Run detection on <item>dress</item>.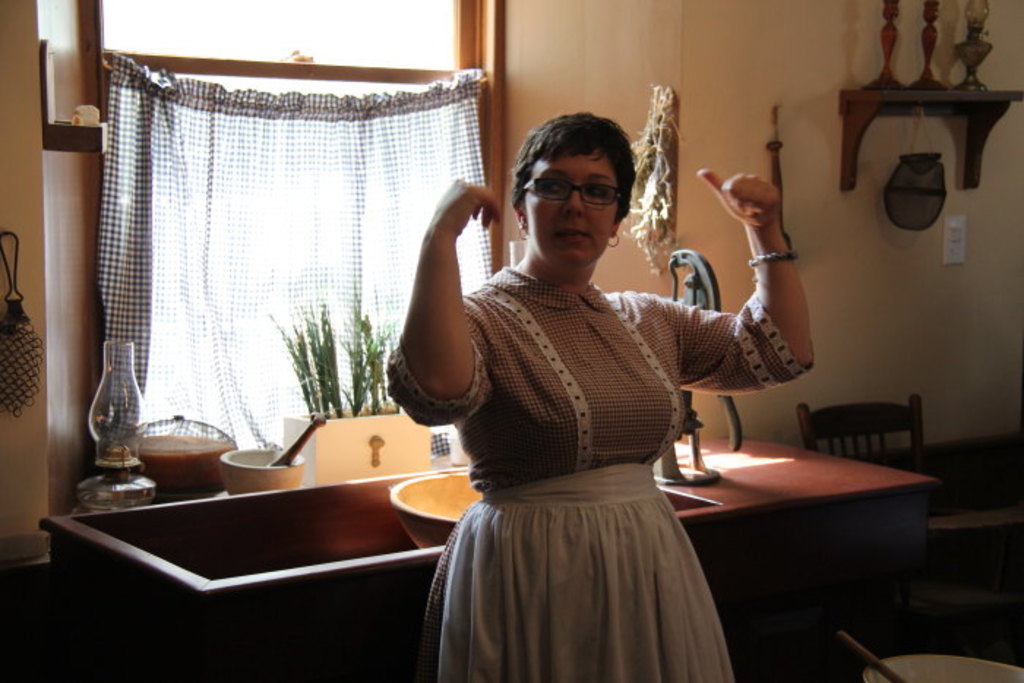
Result: select_region(383, 262, 819, 682).
